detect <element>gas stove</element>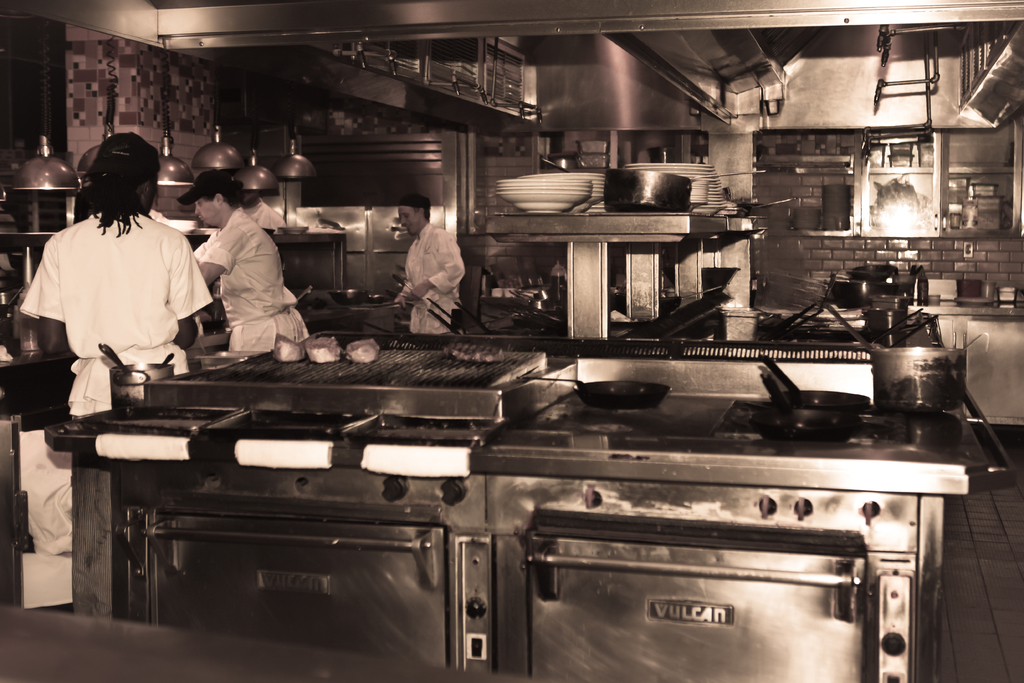
select_region(498, 386, 969, 468)
